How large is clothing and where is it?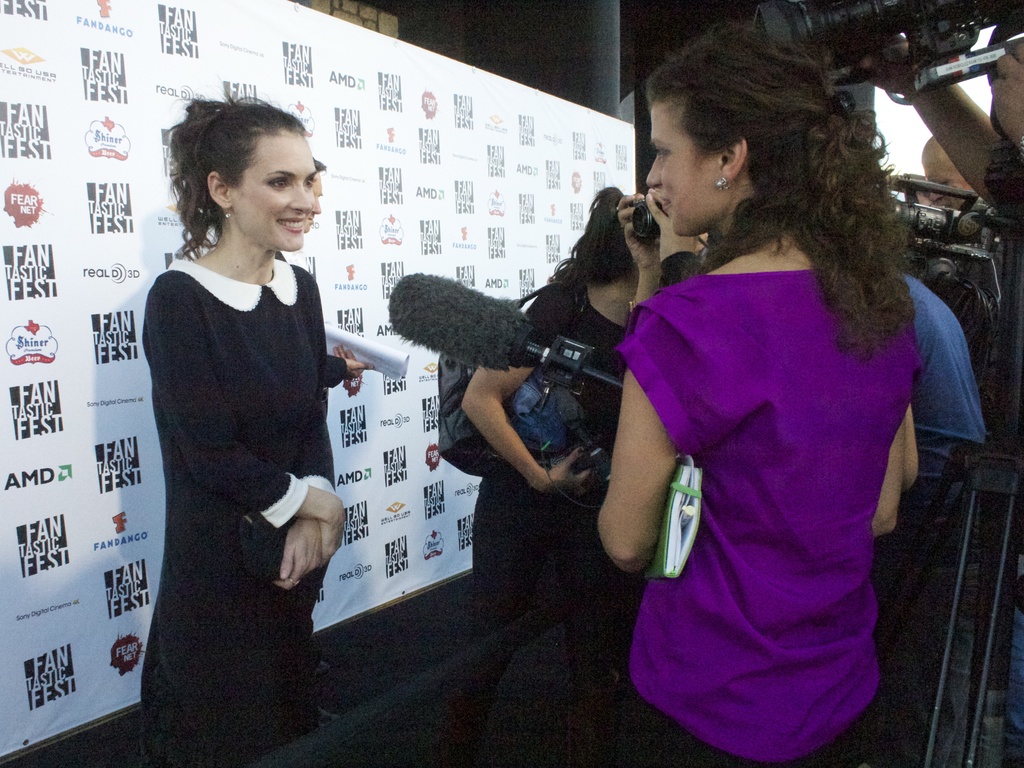
Bounding box: crop(144, 255, 336, 767).
